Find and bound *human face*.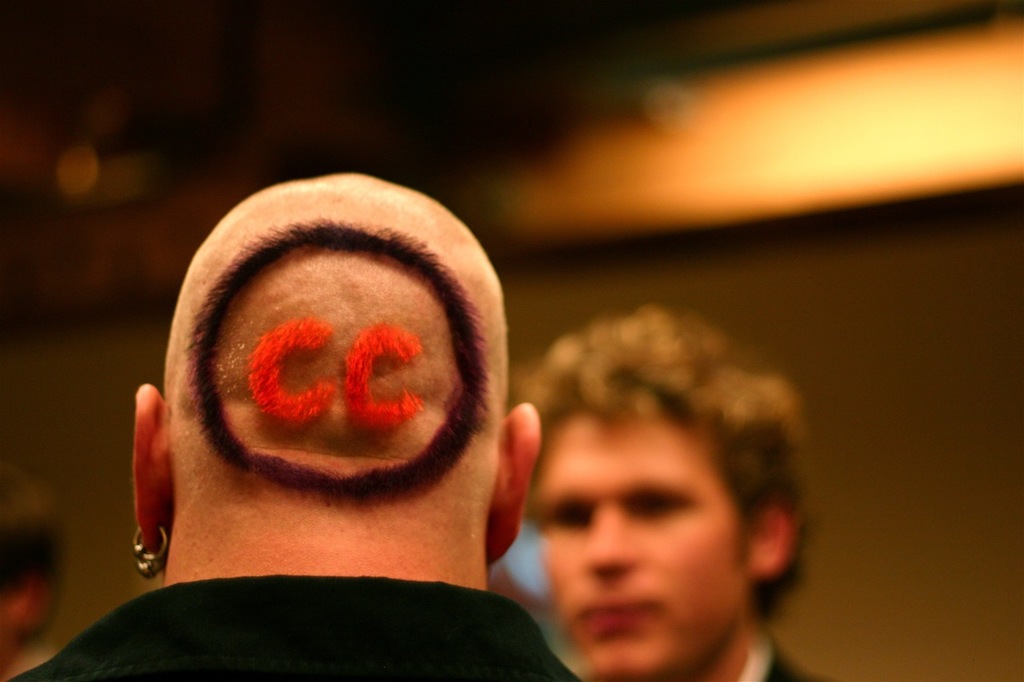
Bound: detection(522, 405, 748, 681).
